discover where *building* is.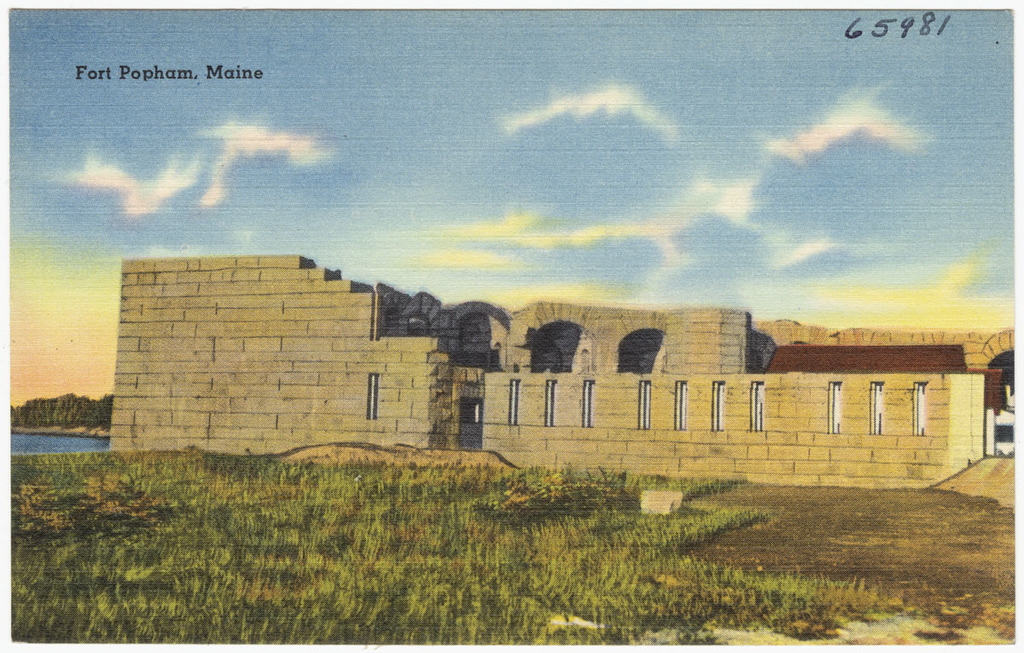
Discovered at box(107, 254, 1023, 486).
